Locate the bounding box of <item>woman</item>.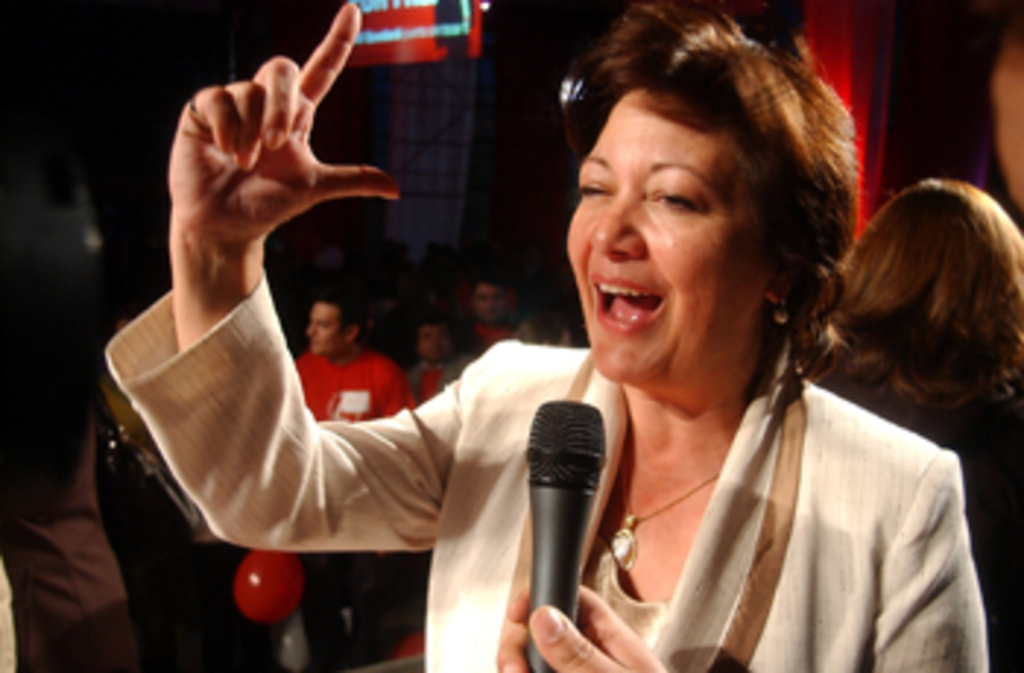
Bounding box: box=[781, 140, 1023, 612].
